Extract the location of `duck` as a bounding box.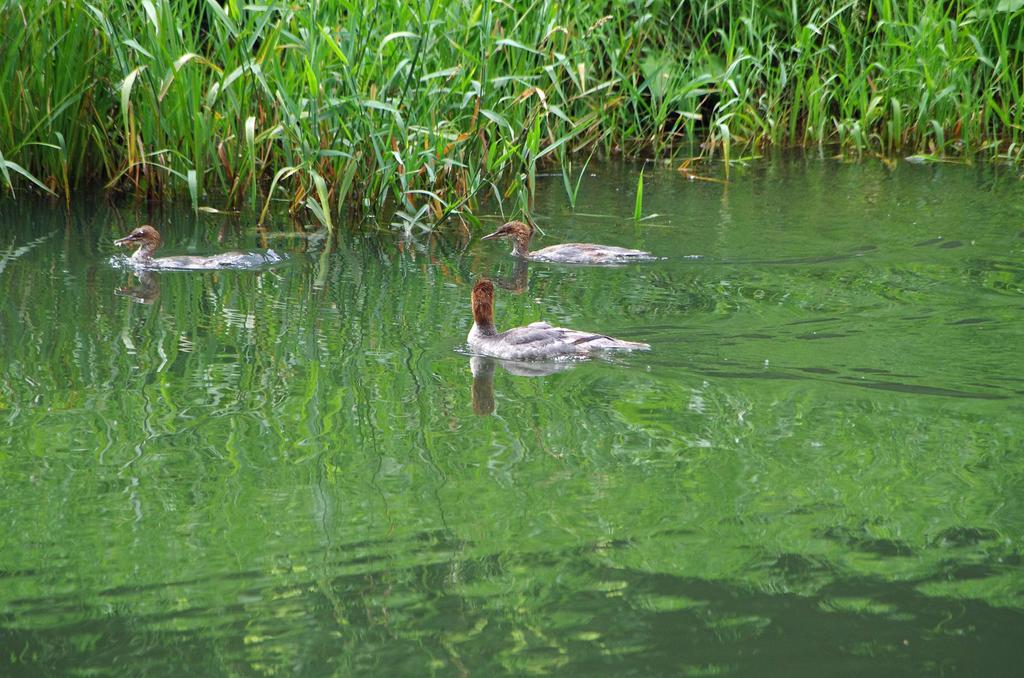
x1=482 y1=214 x2=653 y2=263.
